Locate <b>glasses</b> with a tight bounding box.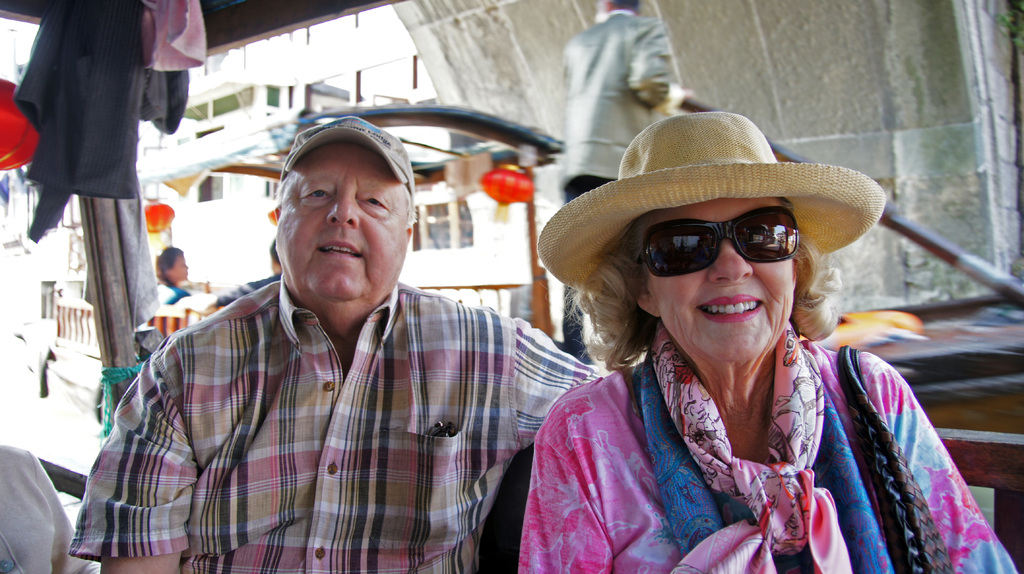
{"left": 631, "top": 197, "right": 802, "bottom": 280}.
